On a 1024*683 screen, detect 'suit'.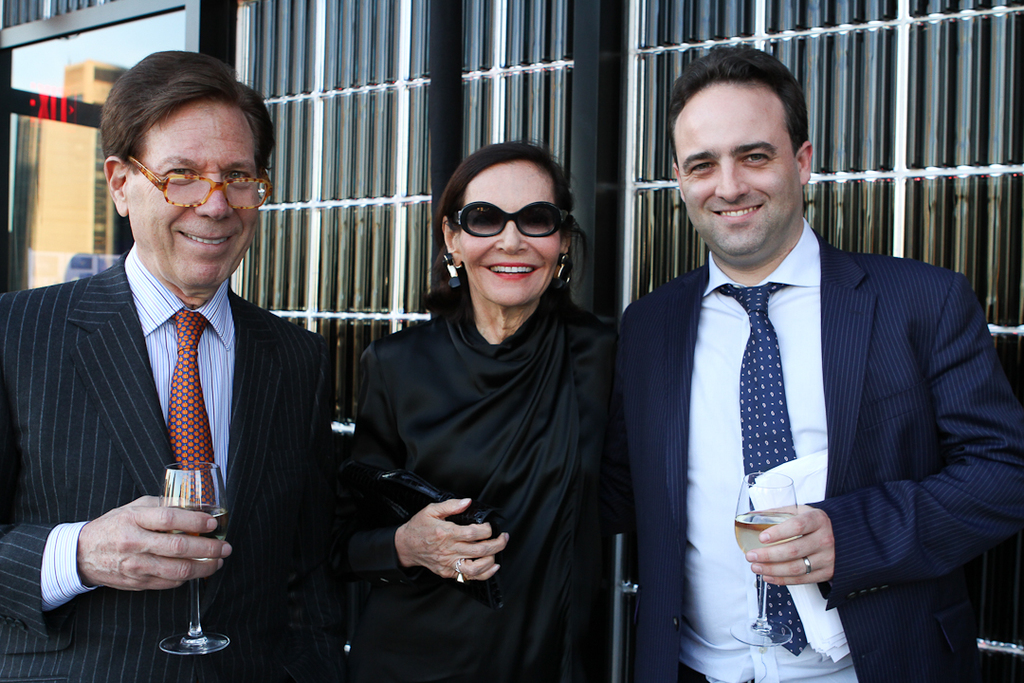
bbox=[607, 217, 1023, 682].
